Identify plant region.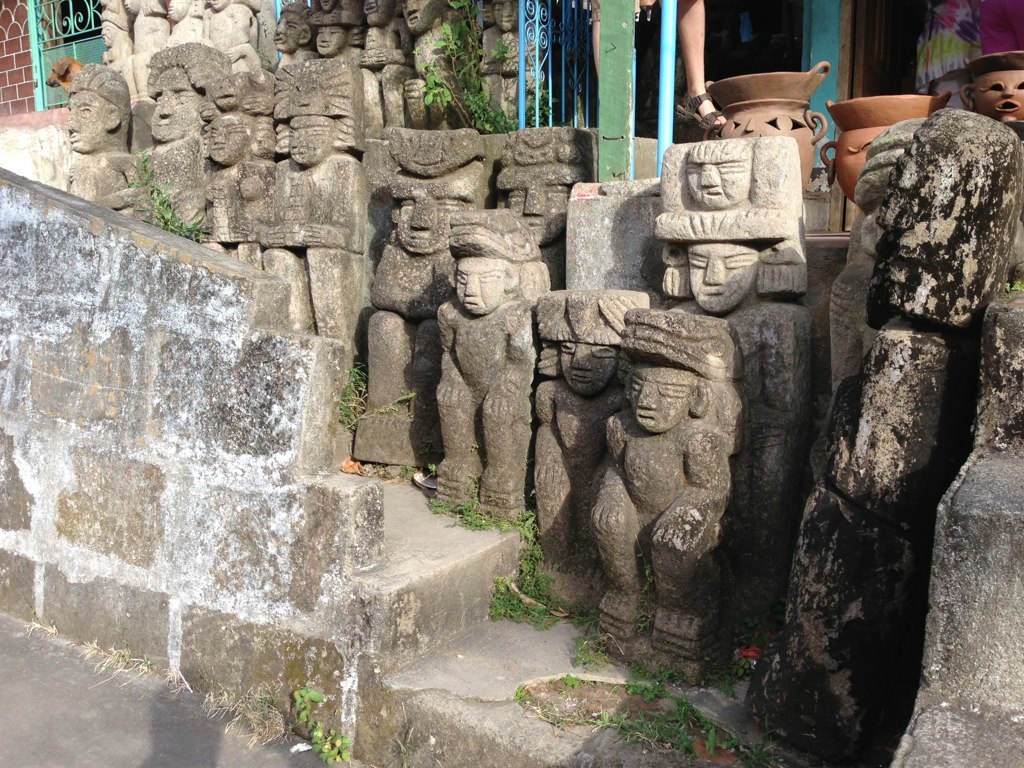
Region: (x1=335, y1=361, x2=370, y2=431).
